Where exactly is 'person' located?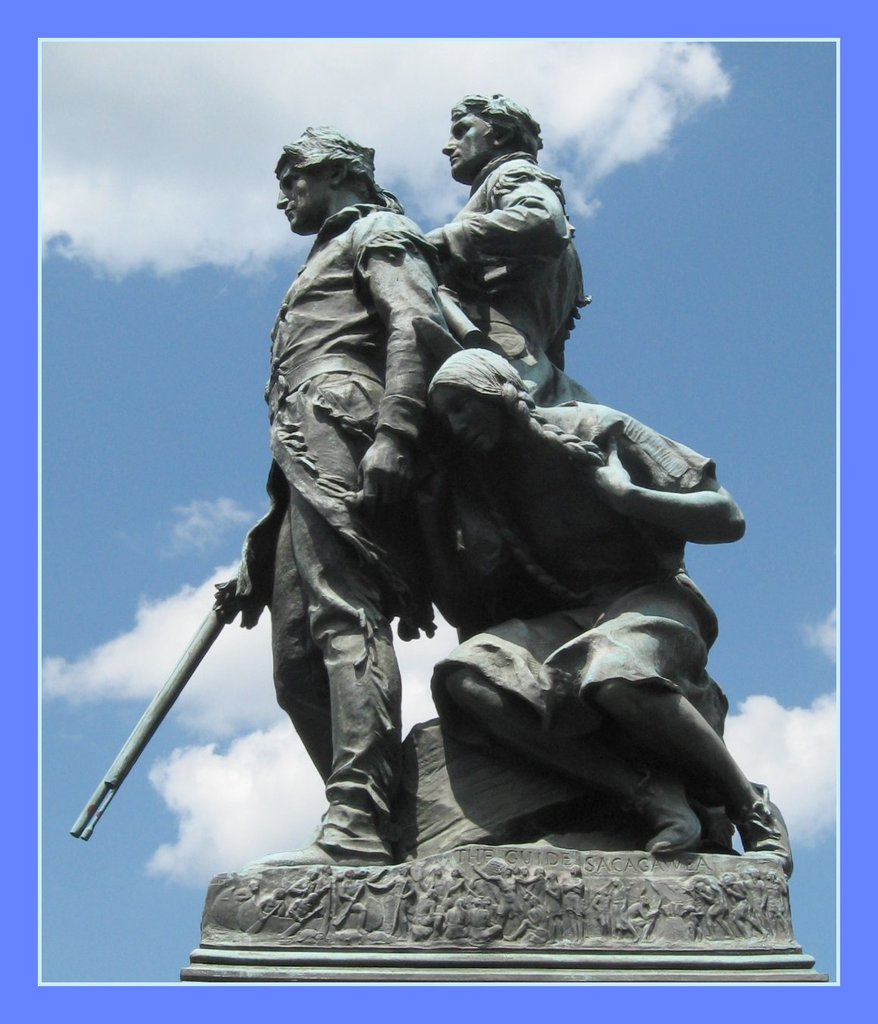
Its bounding box is [429, 348, 797, 875].
